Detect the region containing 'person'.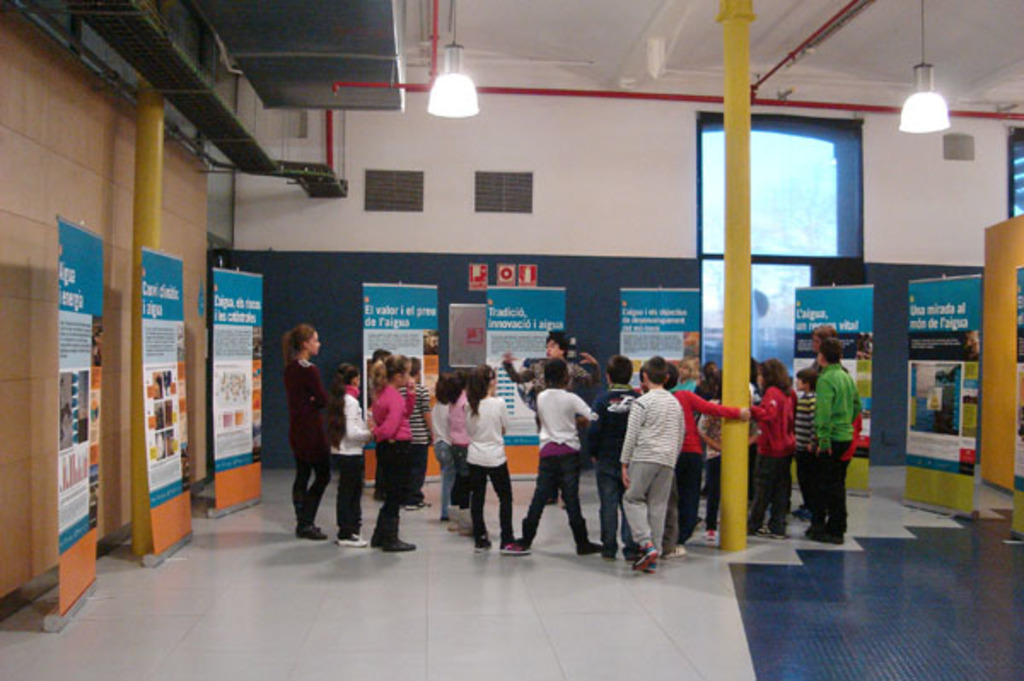
select_region(809, 324, 838, 375).
